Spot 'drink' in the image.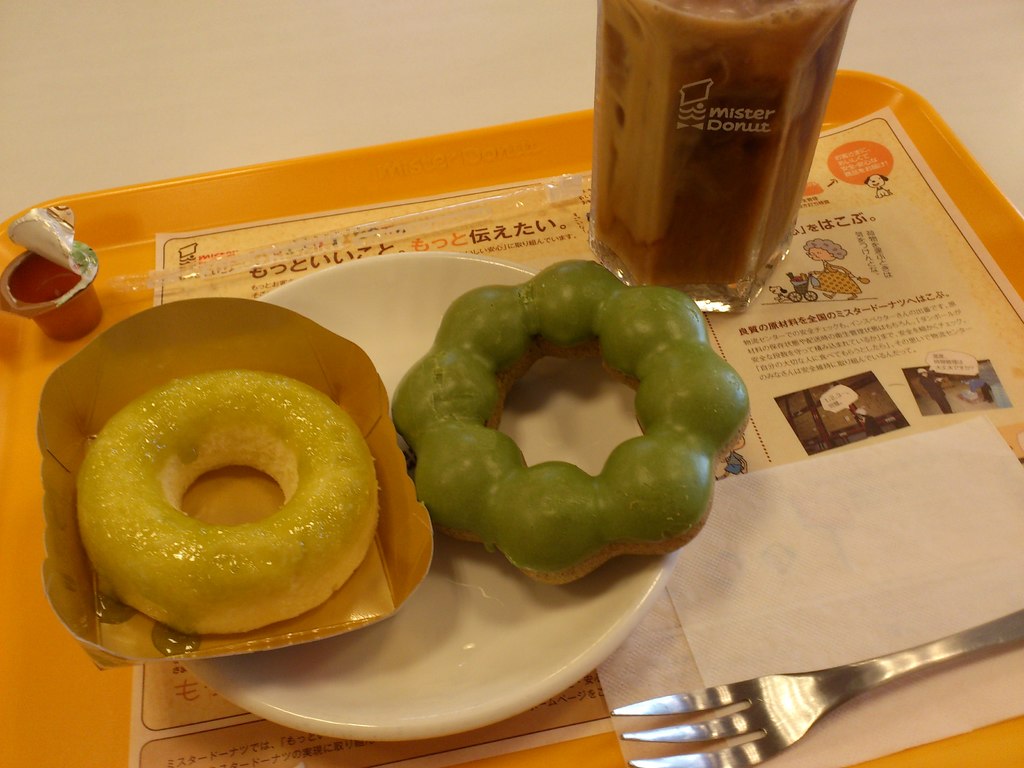
'drink' found at (x1=589, y1=0, x2=861, y2=316).
